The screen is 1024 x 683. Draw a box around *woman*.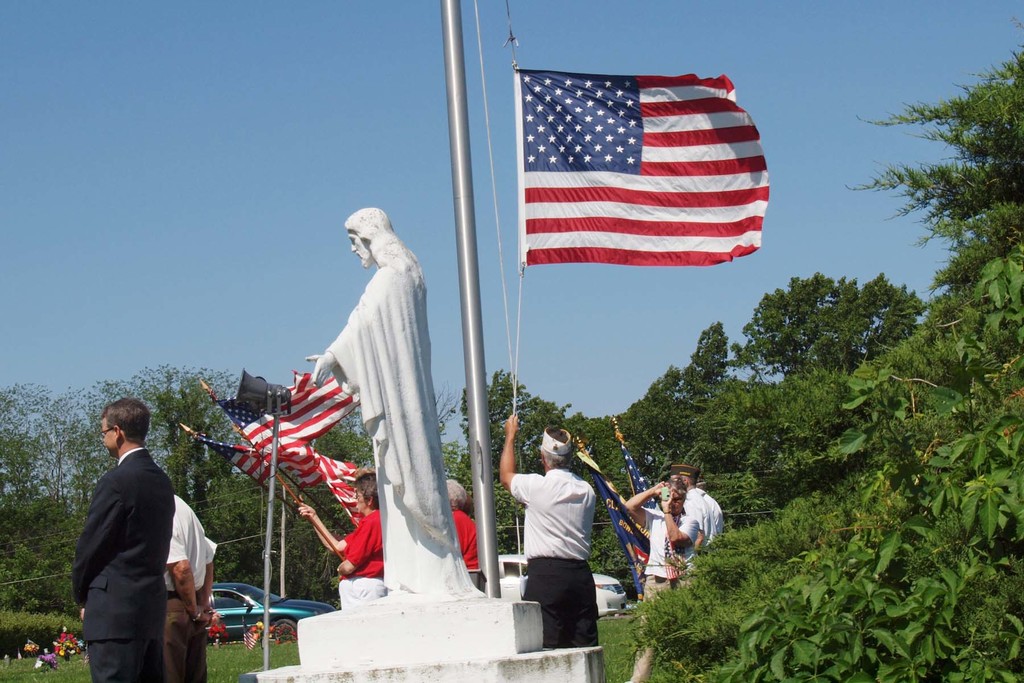
box(292, 470, 380, 611).
